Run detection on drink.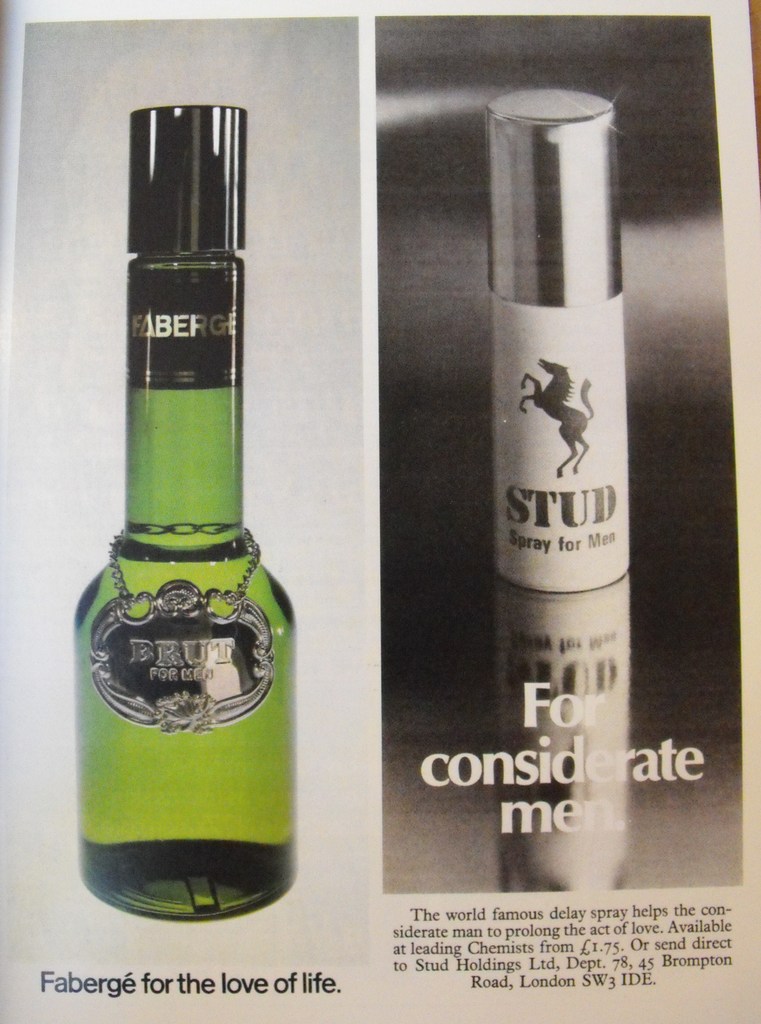
Result: crop(90, 41, 292, 899).
